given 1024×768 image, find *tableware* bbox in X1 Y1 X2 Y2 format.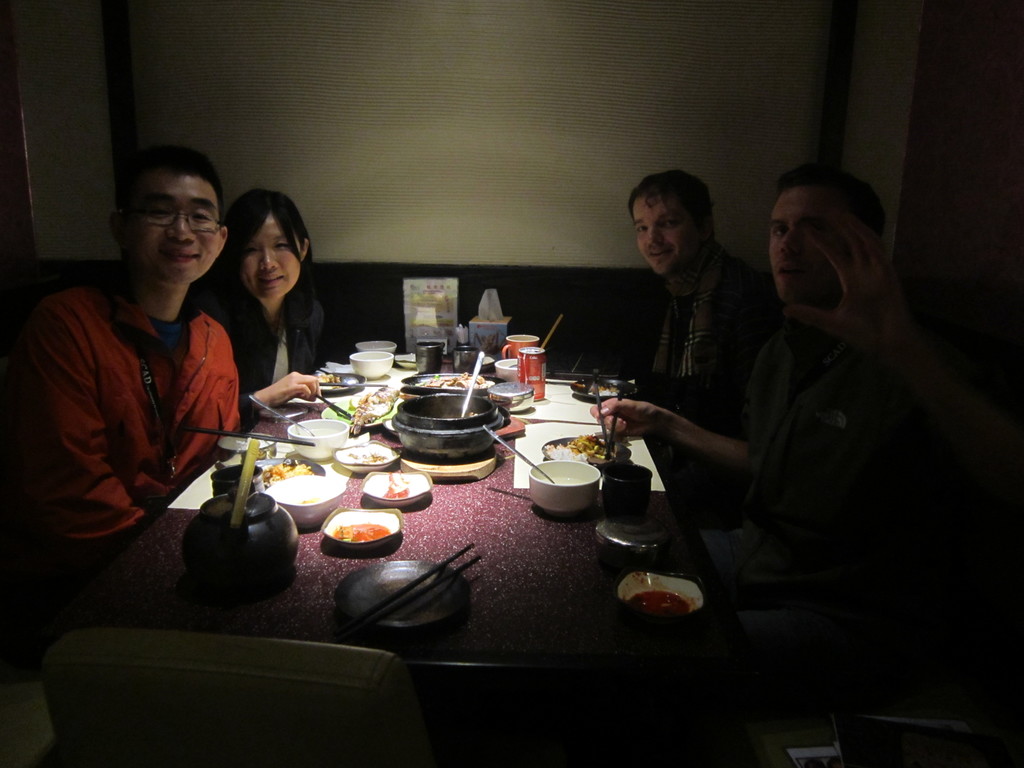
355 468 435 508.
